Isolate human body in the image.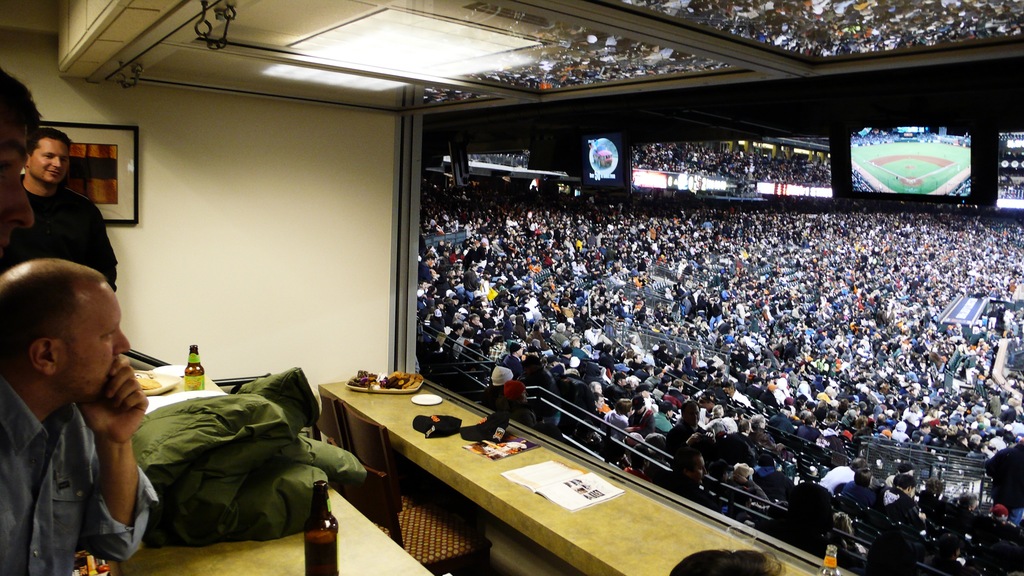
Isolated region: <bbox>1006, 227, 1023, 232</bbox>.
